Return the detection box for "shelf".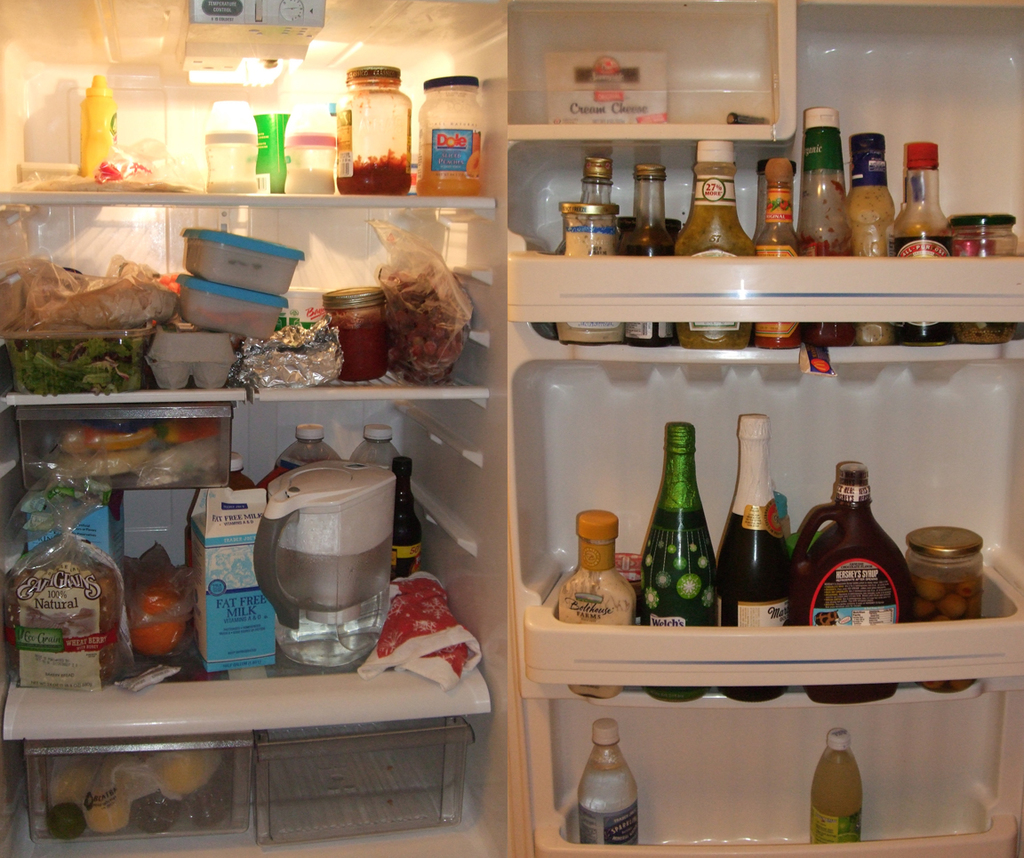
[x1=0, y1=397, x2=505, y2=742].
